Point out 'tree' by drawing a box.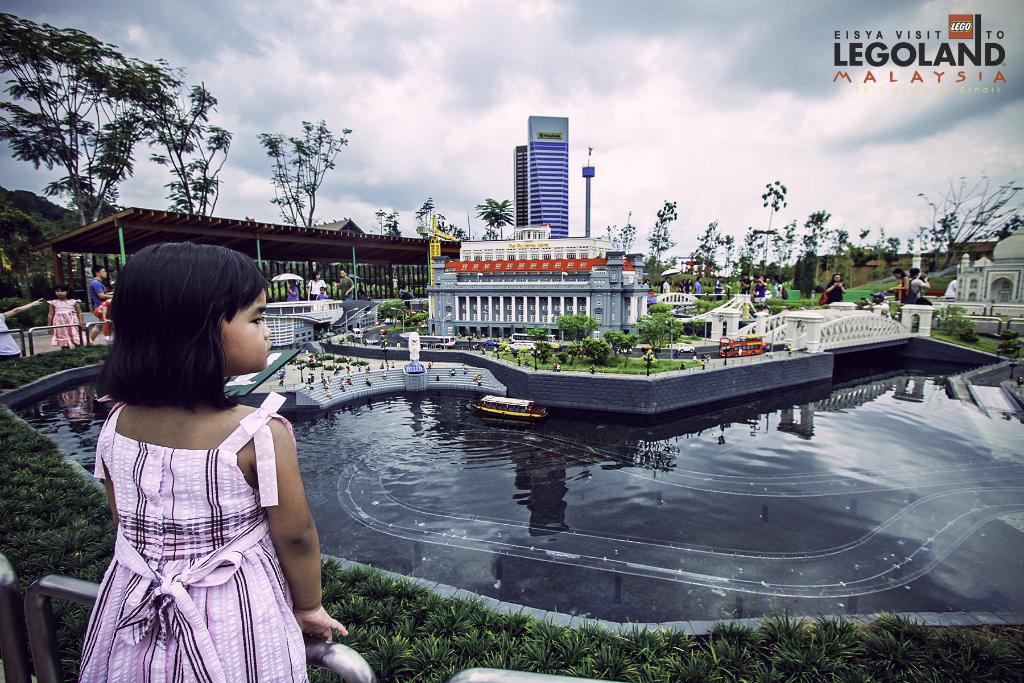
913/145/1014/281.
